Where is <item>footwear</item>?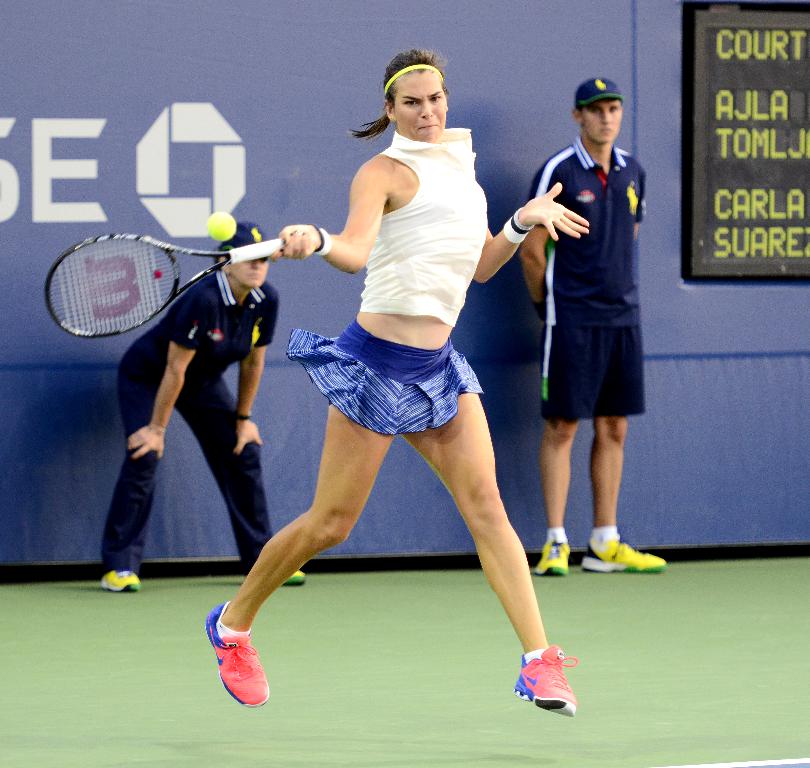
<region>584, 534, 673, 575</region>.
